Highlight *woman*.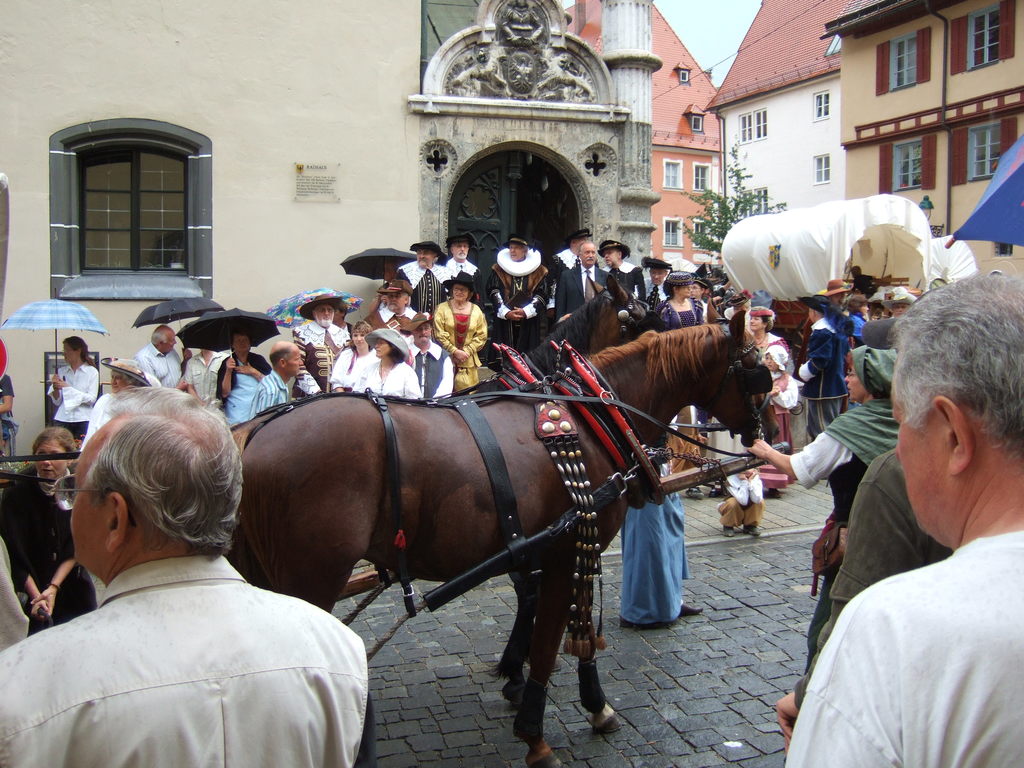
Highlighted region: (x1=328, y1=319, x2=378, y2=392).
